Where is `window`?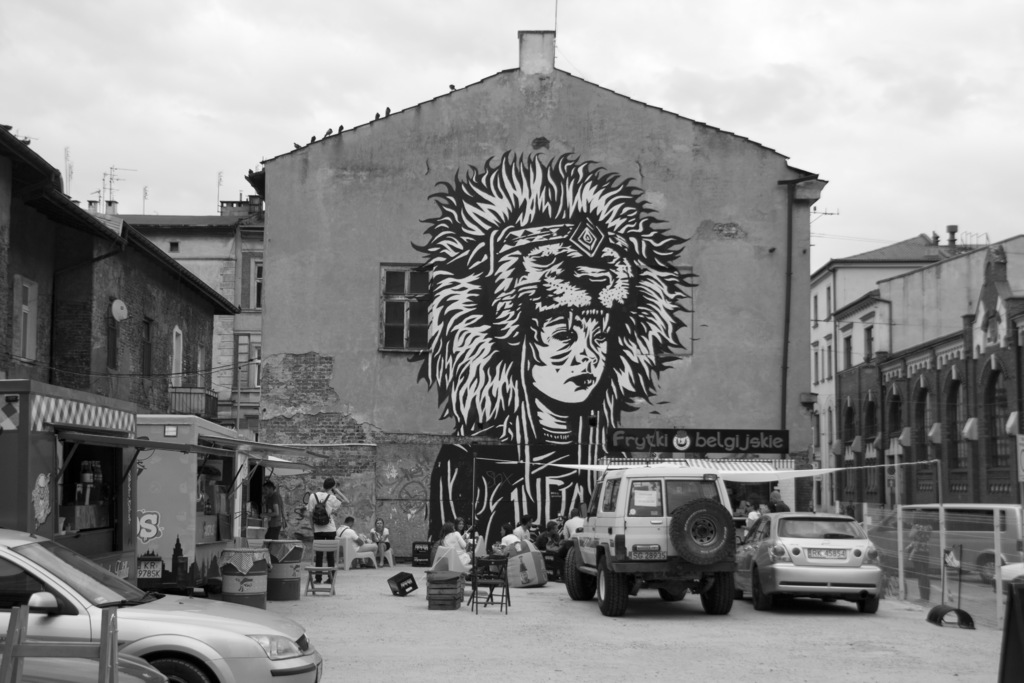
[x1=919, y1=387, x2=938, y2=465].
